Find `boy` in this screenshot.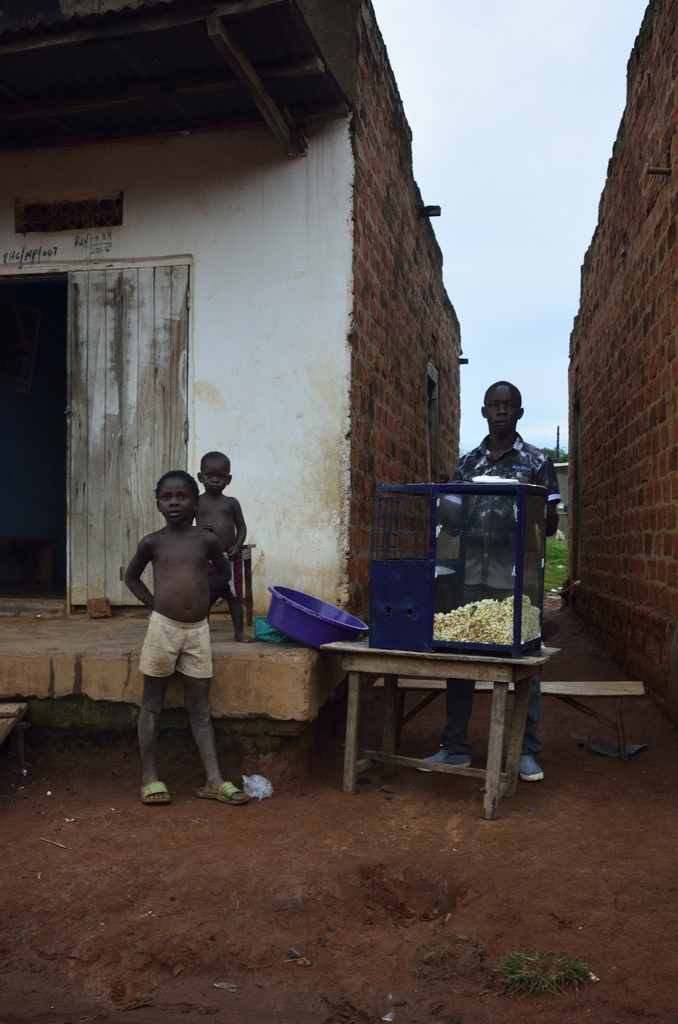
The bounding box for `boy` is [188, 449, 250, 645].
